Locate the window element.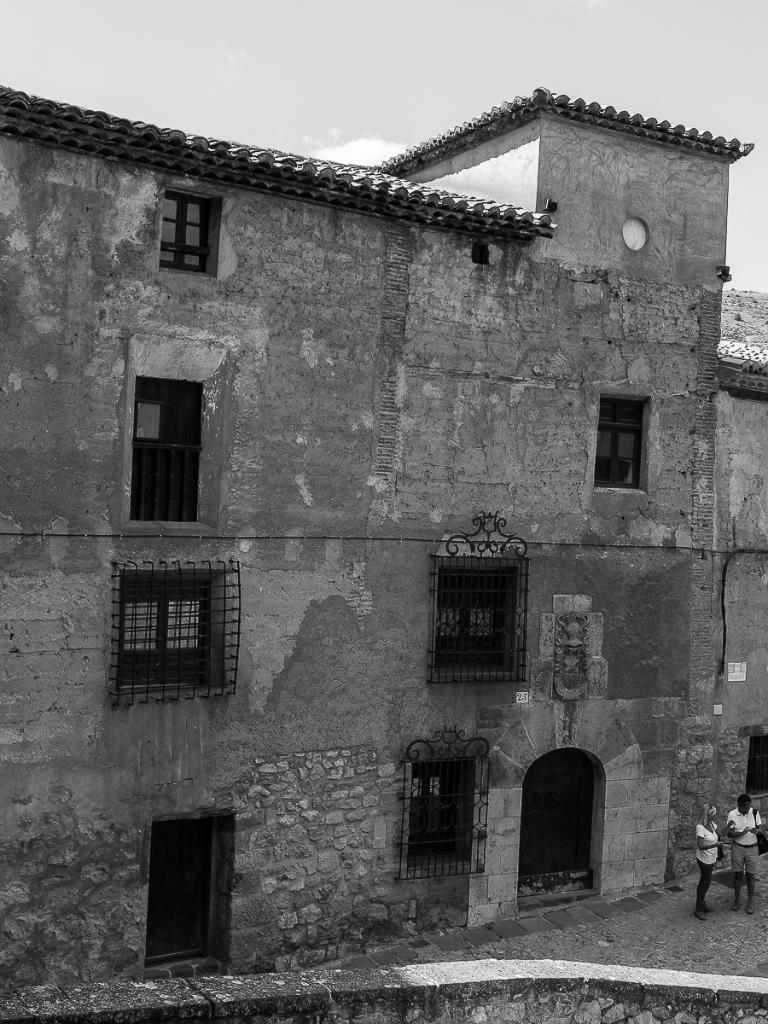
Element bbox: pyautogui.locateOnScreen(119, 544, 244, 695).
